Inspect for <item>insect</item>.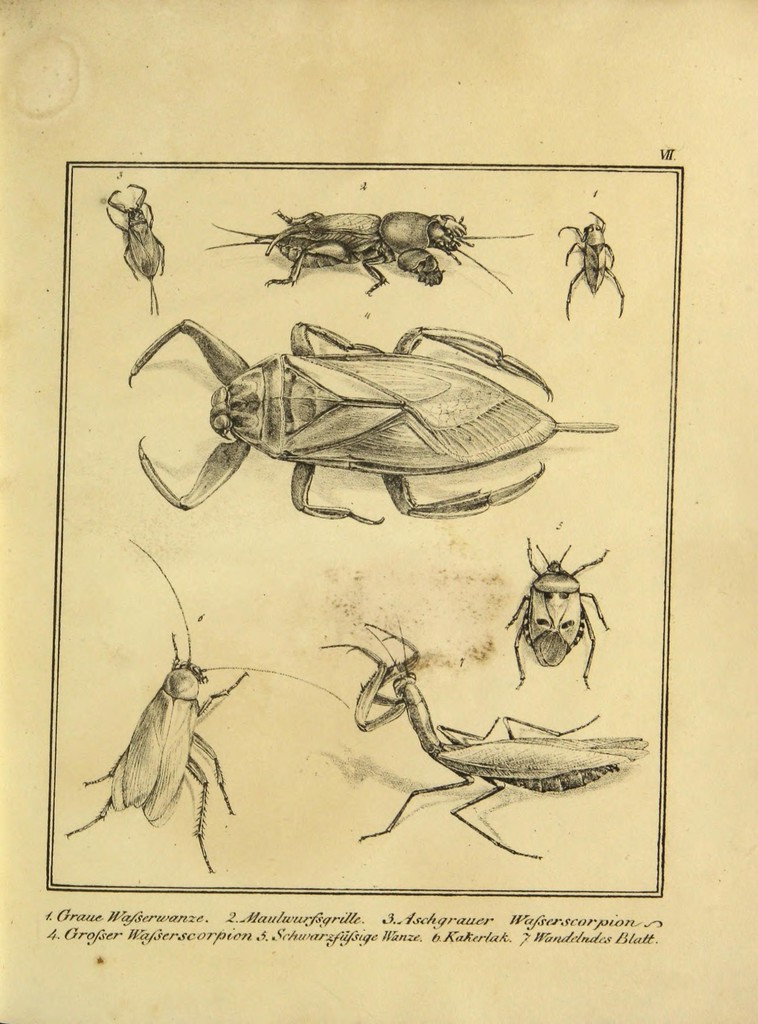
Inspection: crop(205, 205, 392, 280).
